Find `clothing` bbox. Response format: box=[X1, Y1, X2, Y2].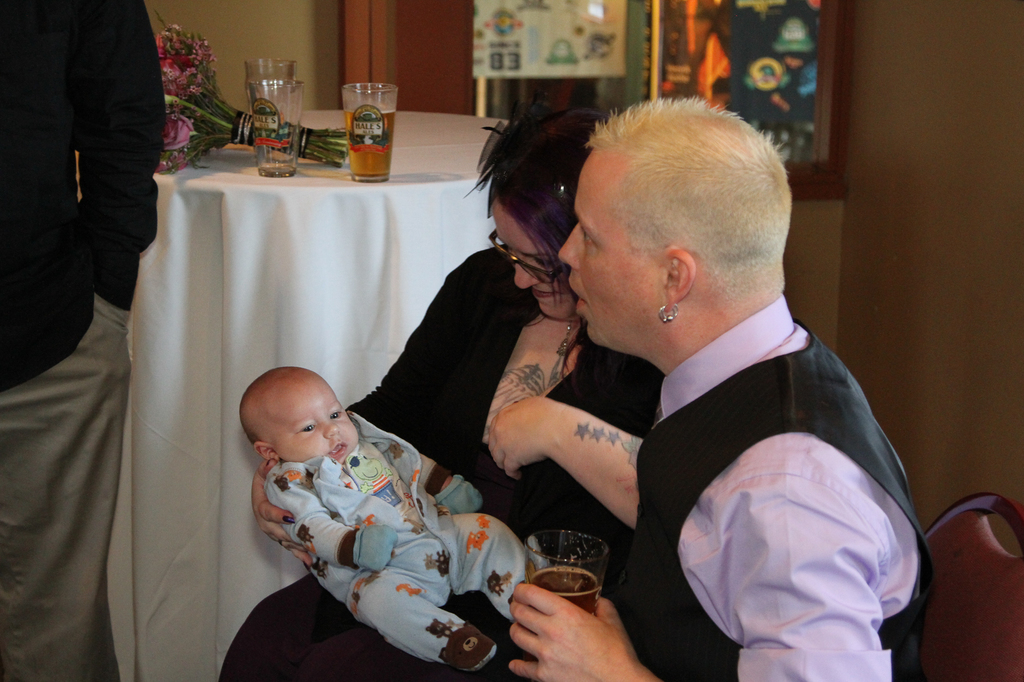
box=[266, 417, 536, 656].
